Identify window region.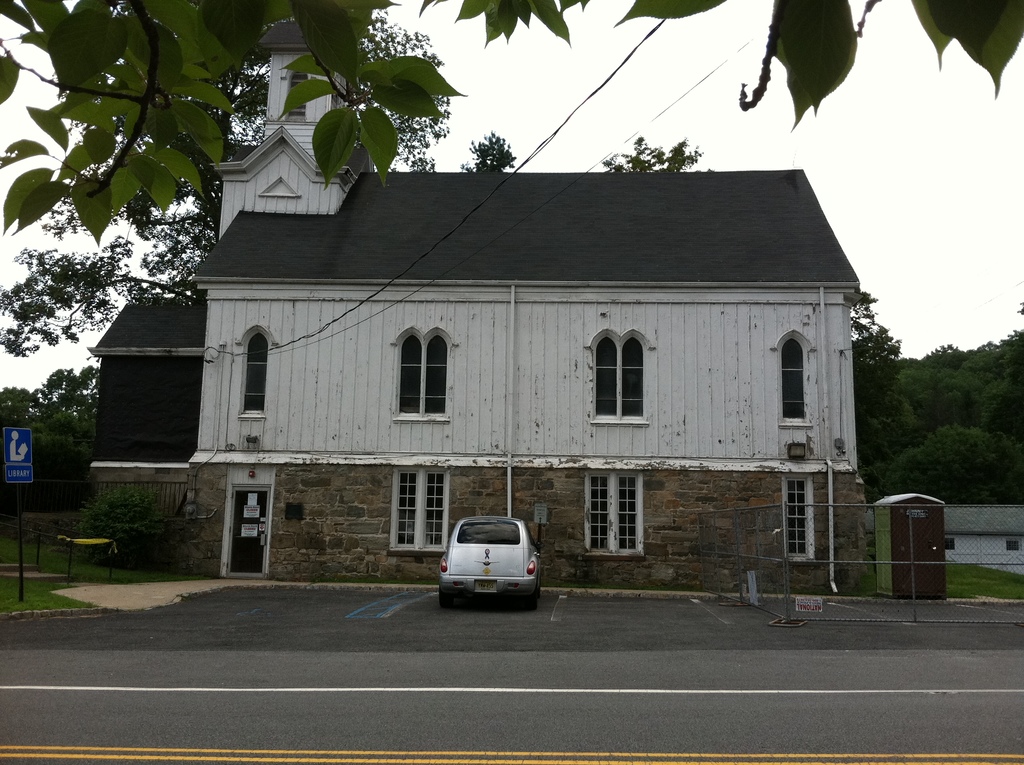
Region: (241, 330, 265, 412).
